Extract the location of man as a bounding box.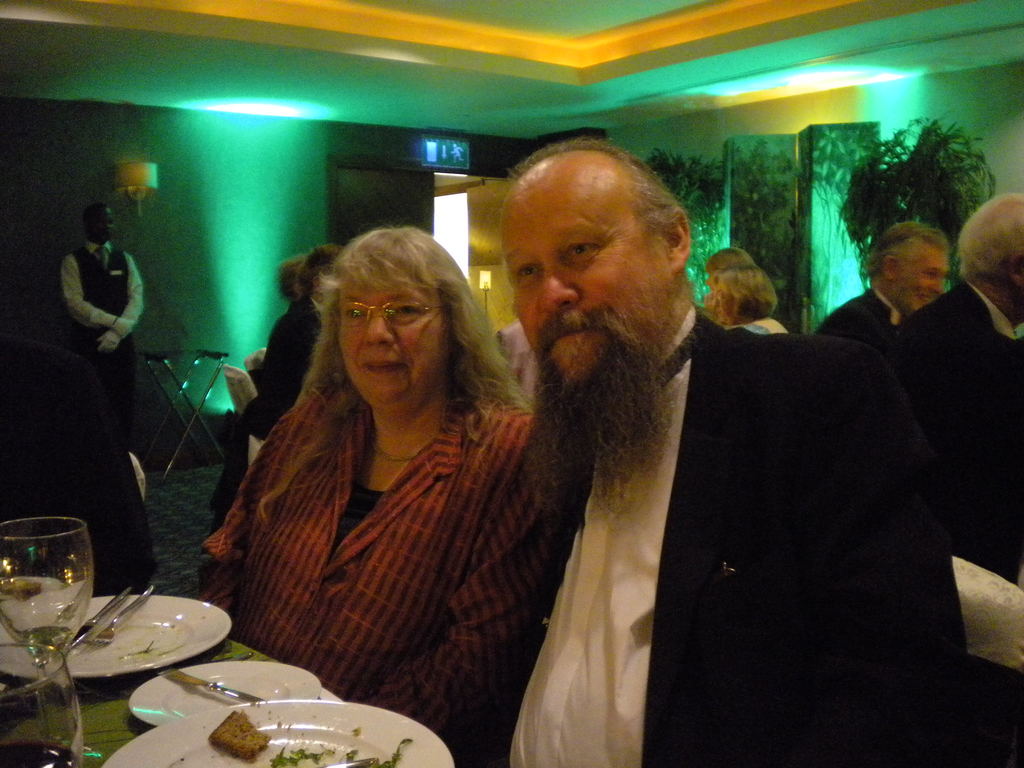
bbox=[454, 143, 794, 767].
